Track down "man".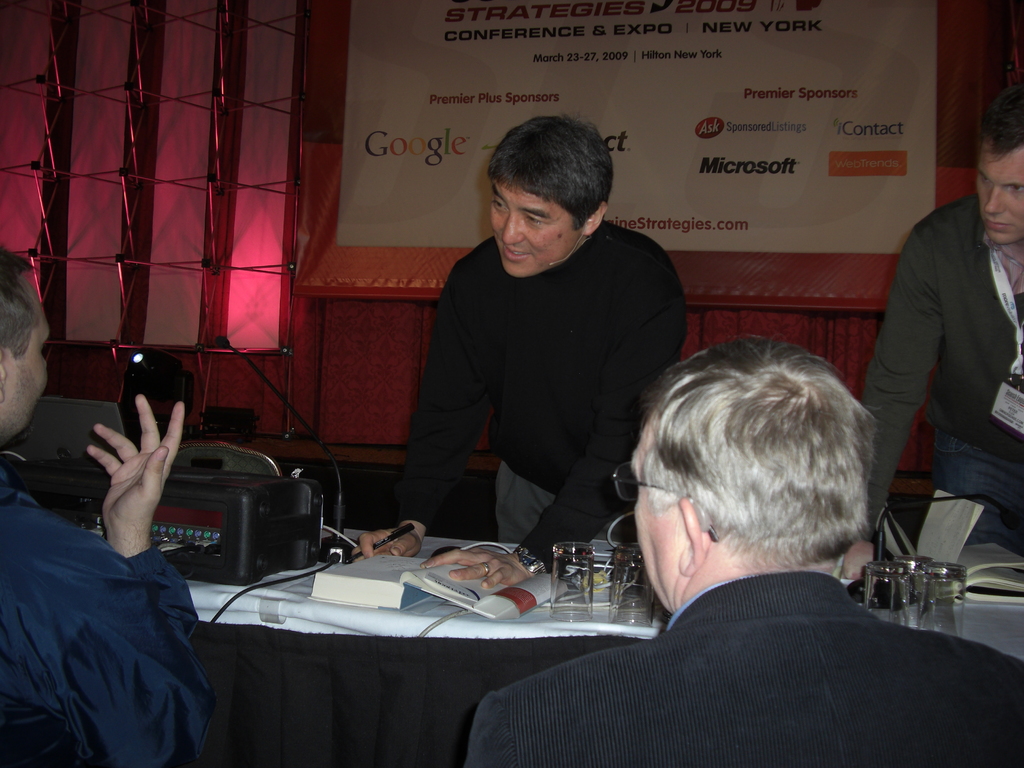
Tracked to box=[0, 245, 213, 767].
